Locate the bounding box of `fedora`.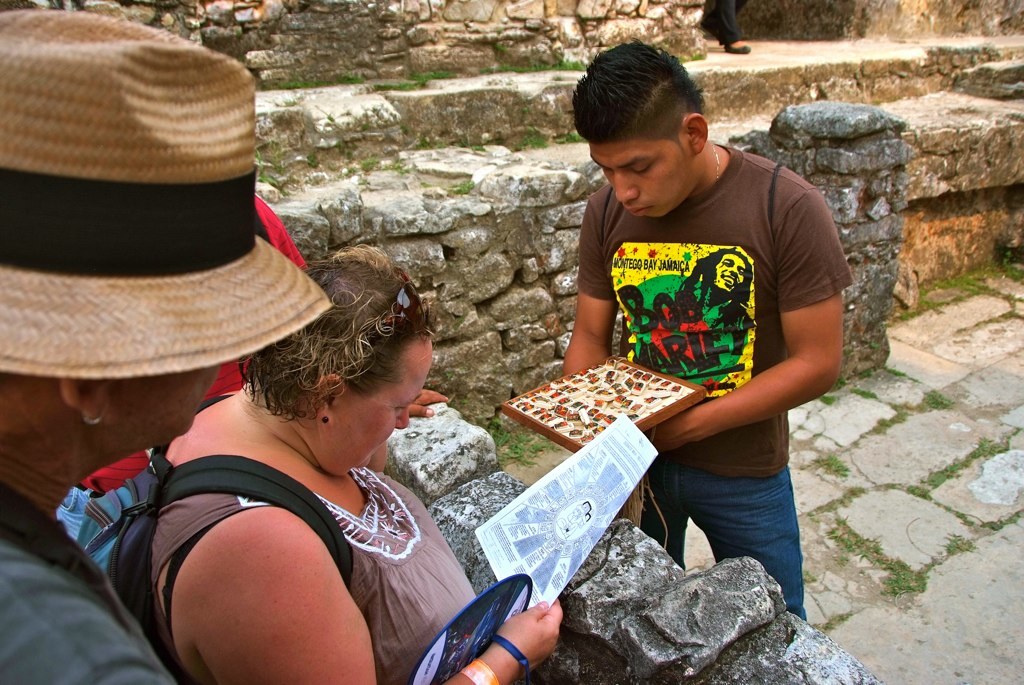
Bounding box: <region>0, 4, 333, 369</region>.
